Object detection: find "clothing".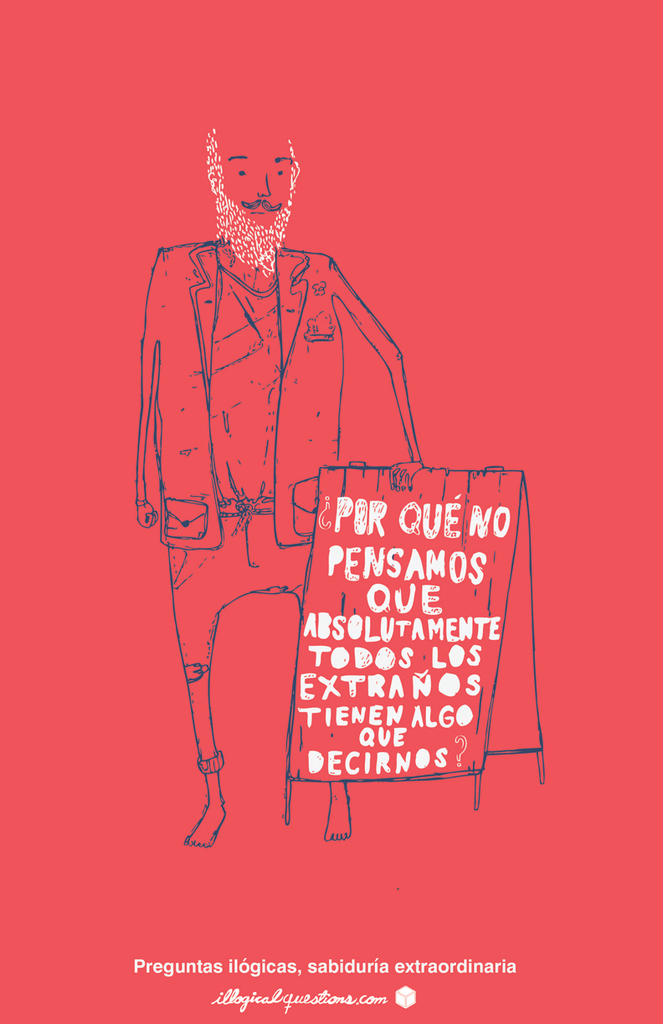
select_region(138, 163, 431, 700).
